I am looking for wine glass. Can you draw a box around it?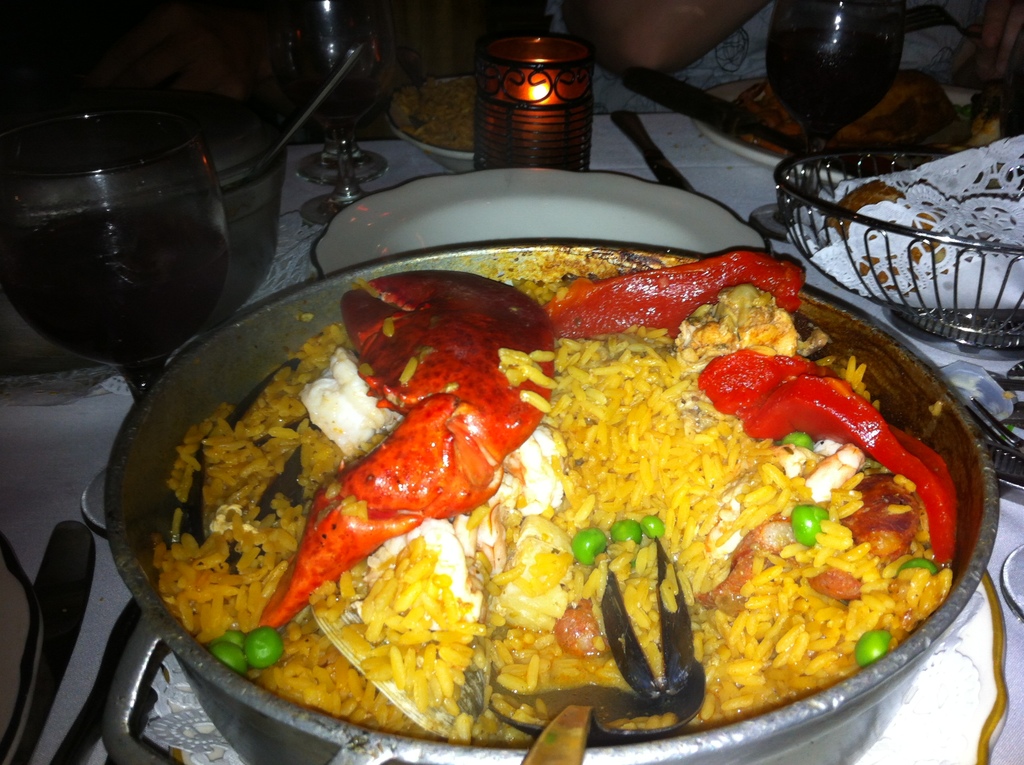
Sure, the bounding box is <box>0,117,229,532</box>.
